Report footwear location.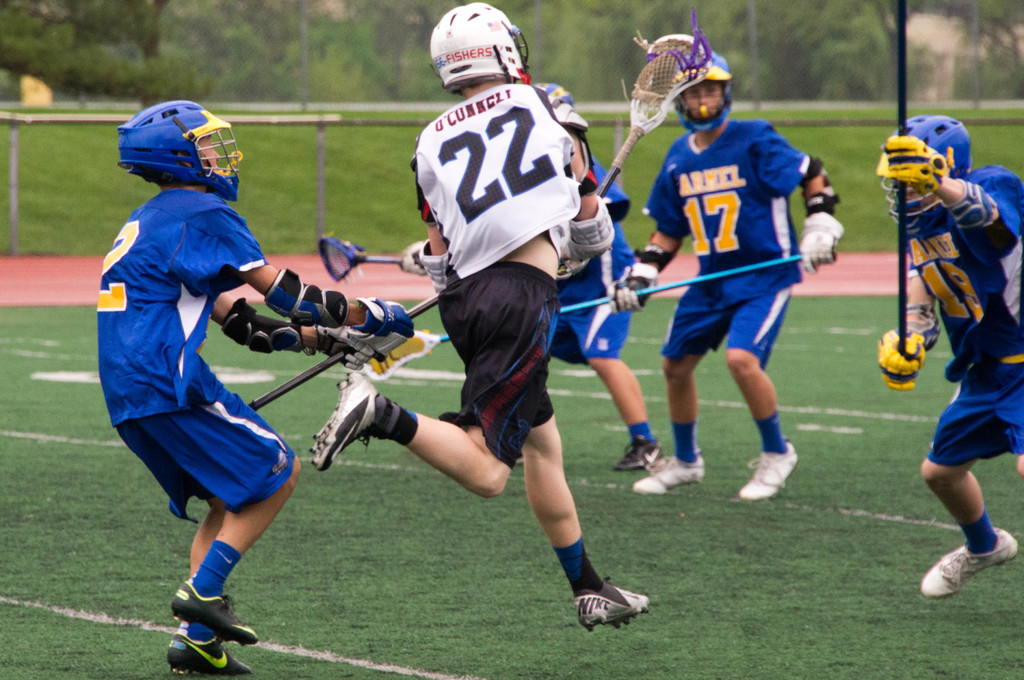
Report: (307,371,384,475).
